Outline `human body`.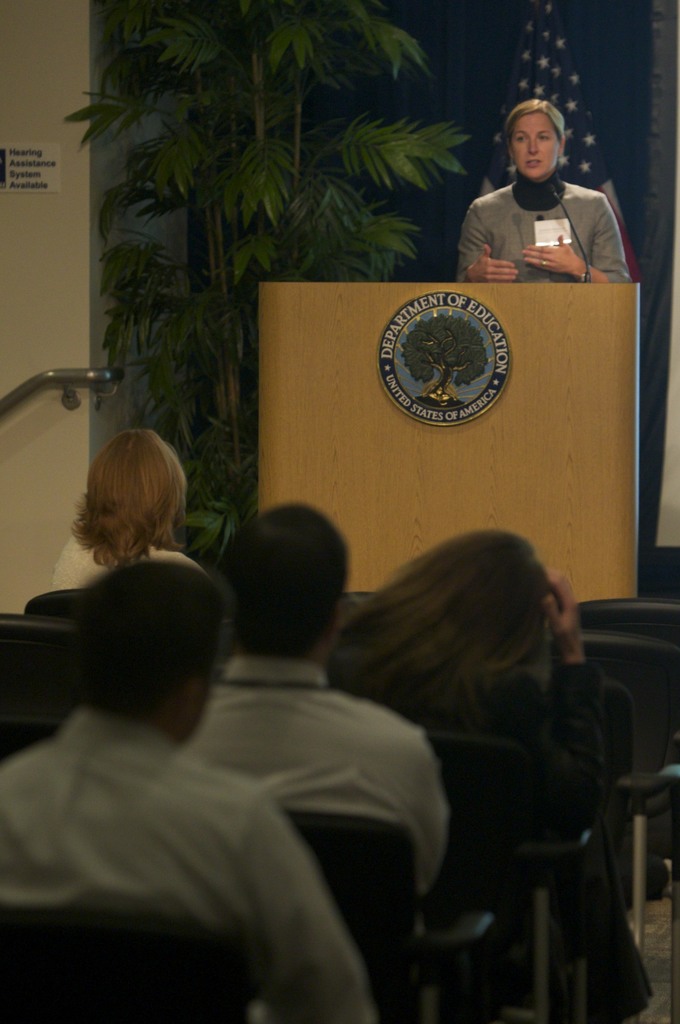
Outline: region(455, 95, 632, 288).
